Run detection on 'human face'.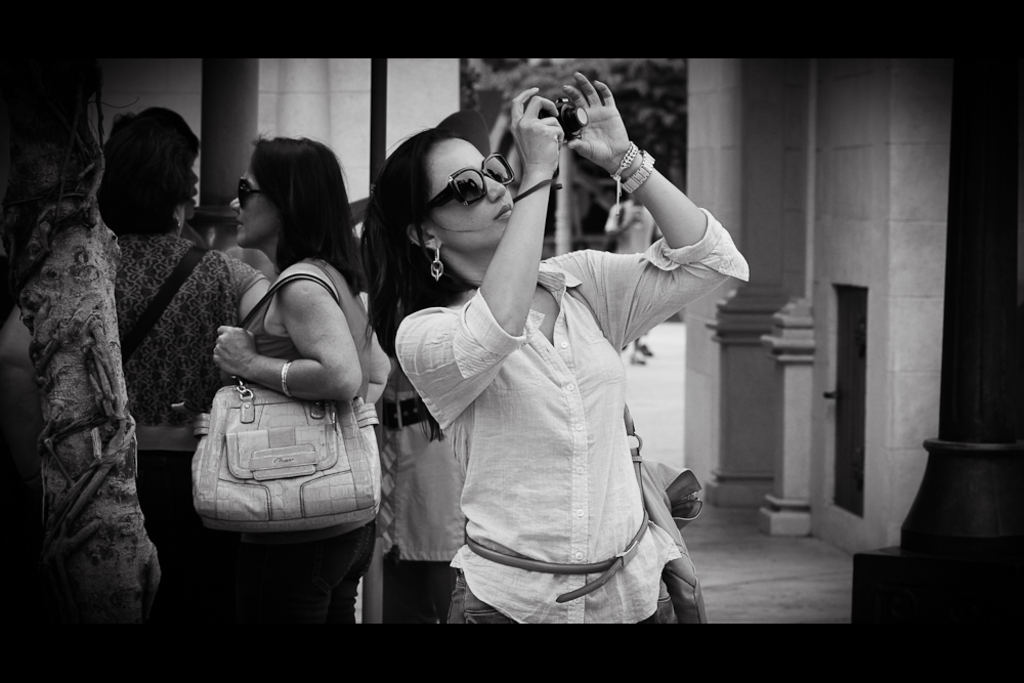
Result: (left=425, top=135, right=515, bottom=255).
